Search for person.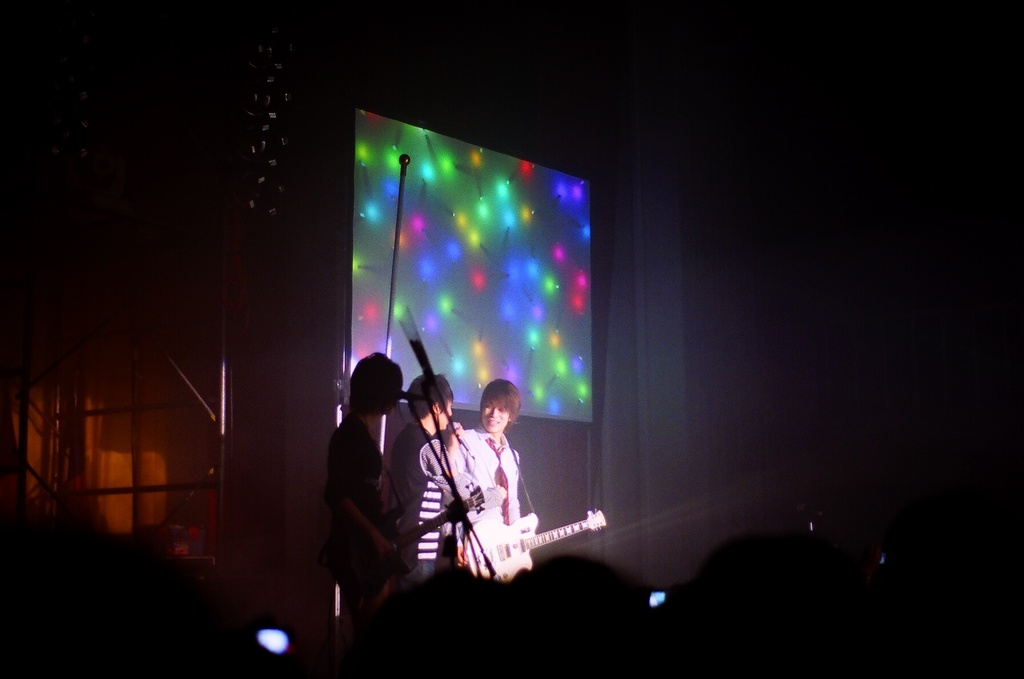
Found at 438:379:563:621.
